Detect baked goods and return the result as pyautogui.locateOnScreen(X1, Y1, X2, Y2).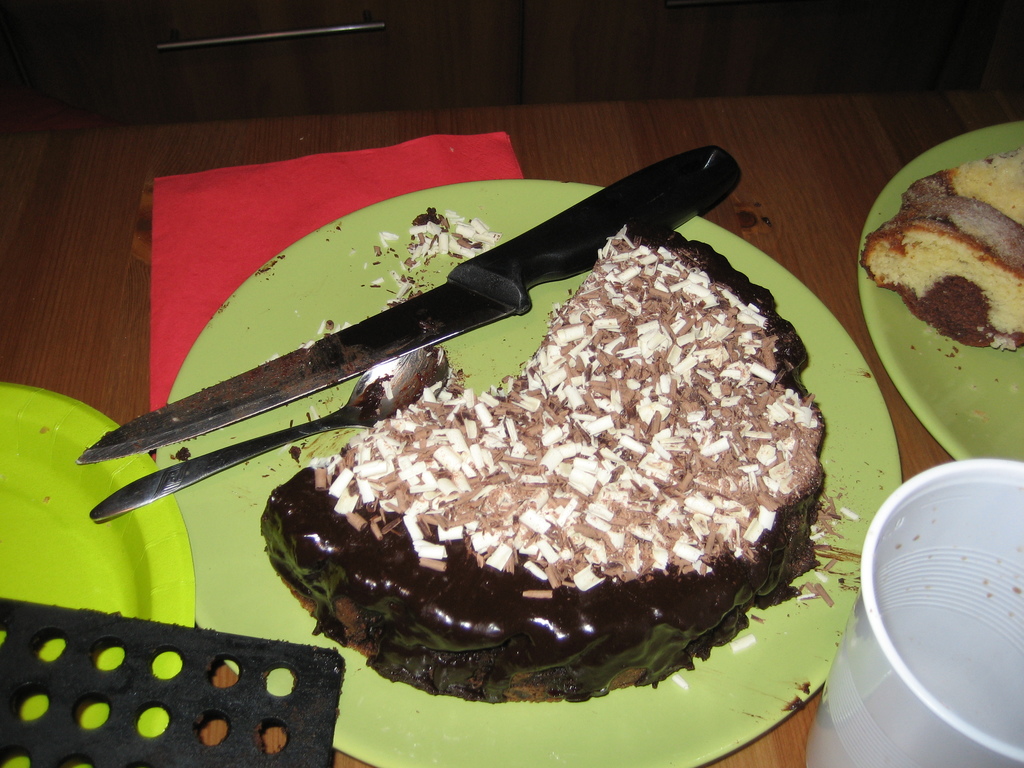
pyautogui.locateOnScreen(256, 225, 829, 705).
